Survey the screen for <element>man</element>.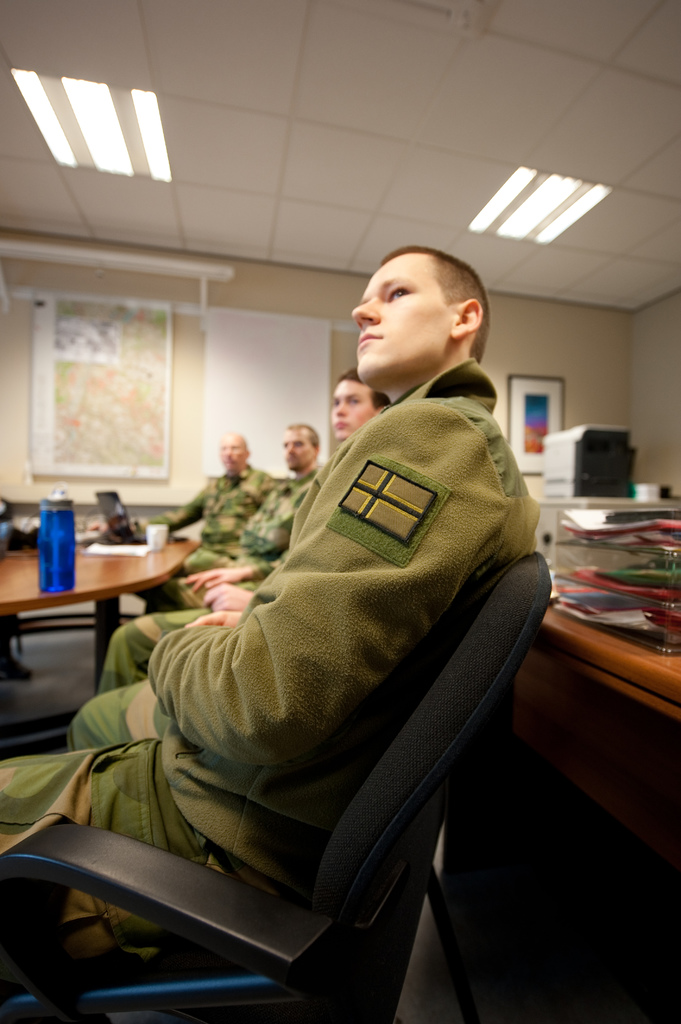
Survey found: Rect(147, 440, 282, 550).
